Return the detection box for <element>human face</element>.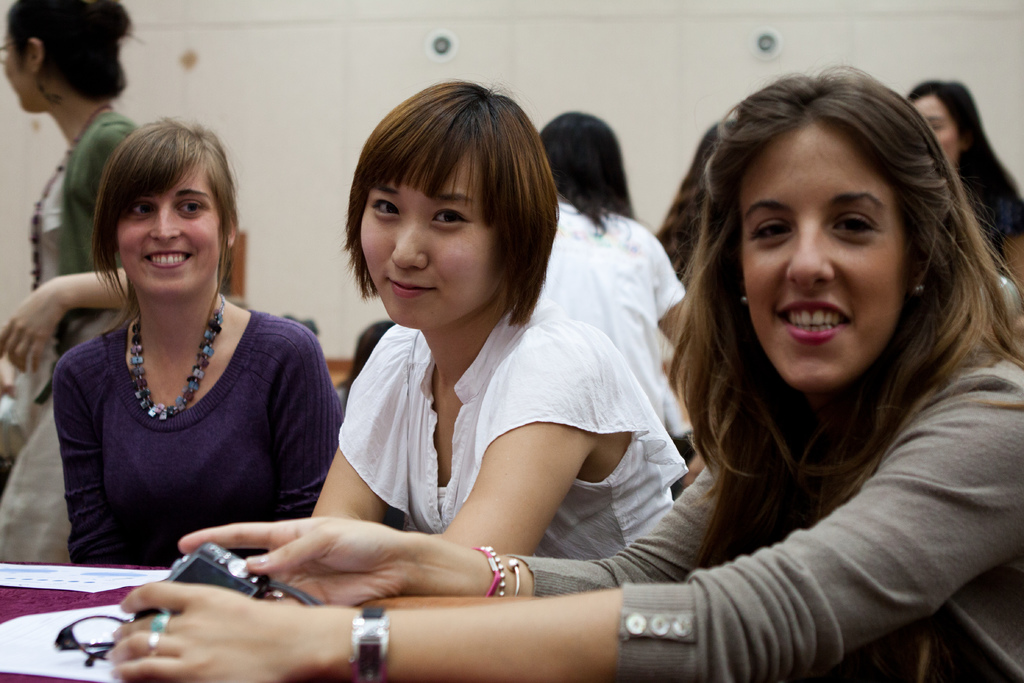
(left=5, top=31, right=29, bottom=110).
